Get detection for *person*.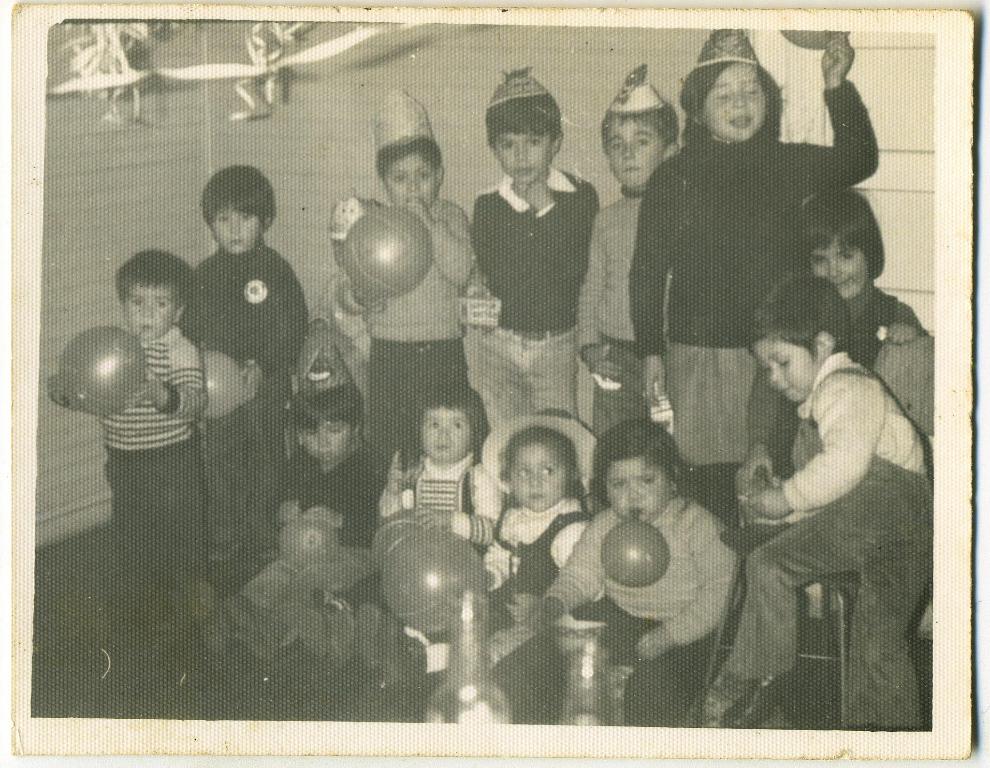
Detection: bbox(356, 419, 595, 687).
